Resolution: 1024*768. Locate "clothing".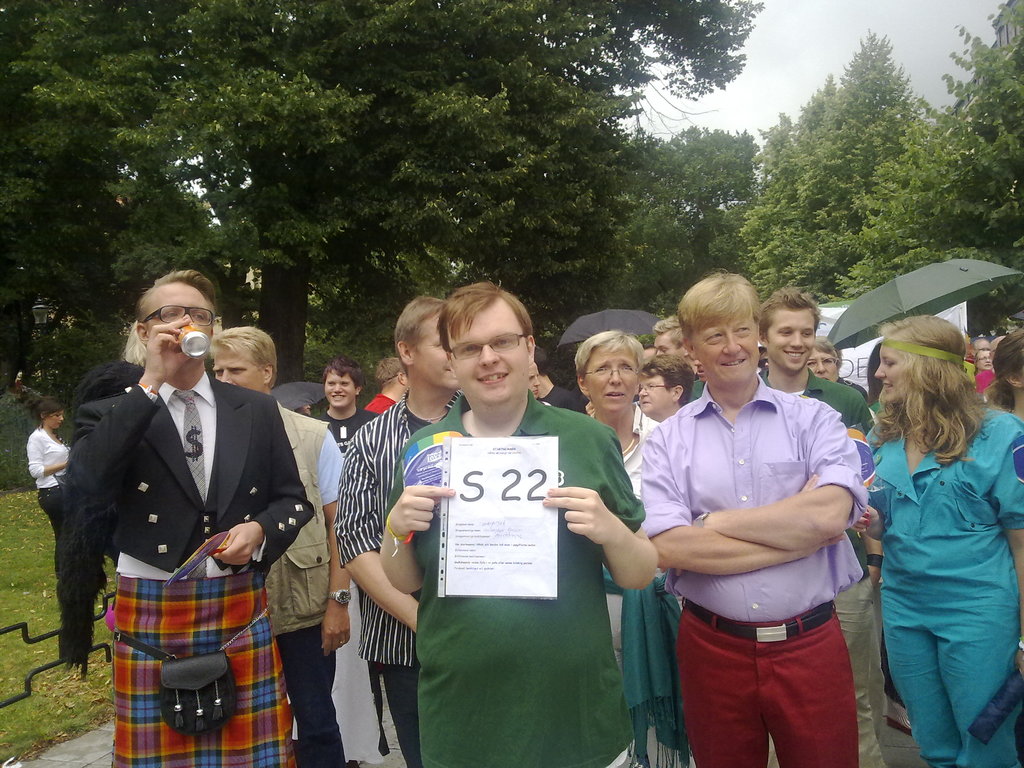
103/573/282/767.
